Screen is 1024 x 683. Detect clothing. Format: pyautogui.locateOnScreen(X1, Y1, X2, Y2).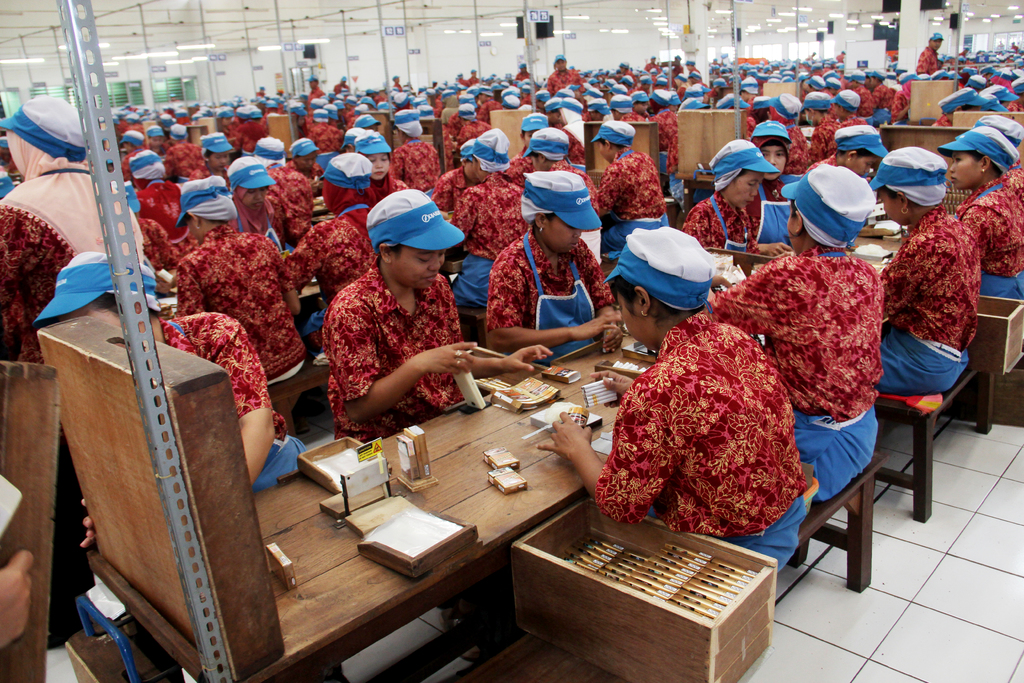
pyautogui.locateOnScreen(602, 311, 813, 542).
